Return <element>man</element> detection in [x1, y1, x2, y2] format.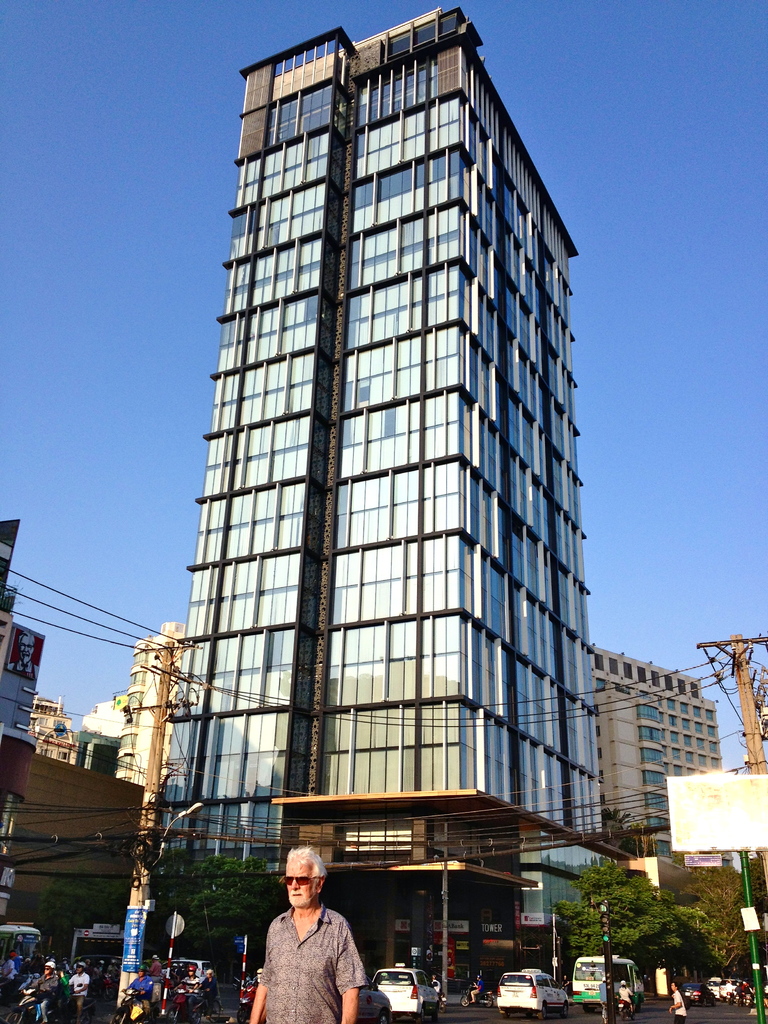
[200, 969, 217, 1018].
